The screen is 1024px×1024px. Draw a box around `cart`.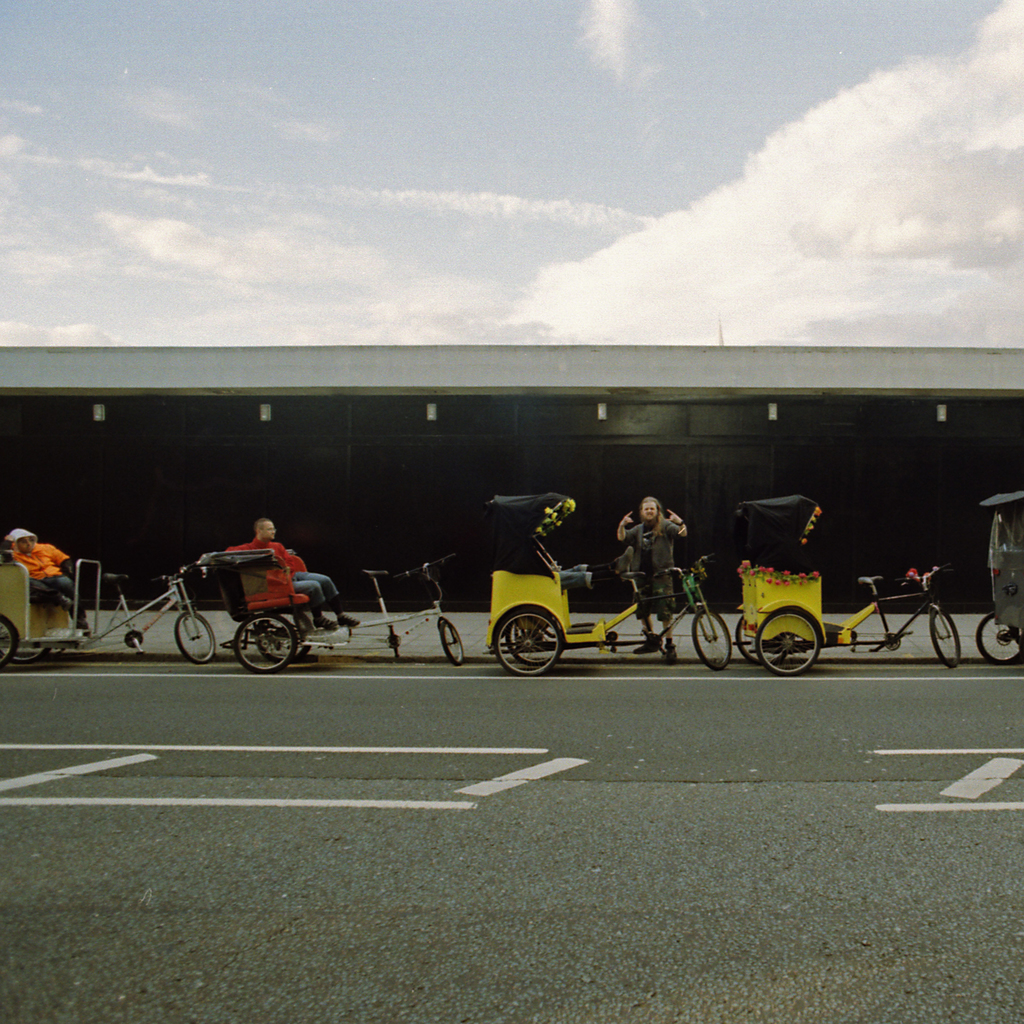
x1=196 y1=541 x2=468 y2=674.
